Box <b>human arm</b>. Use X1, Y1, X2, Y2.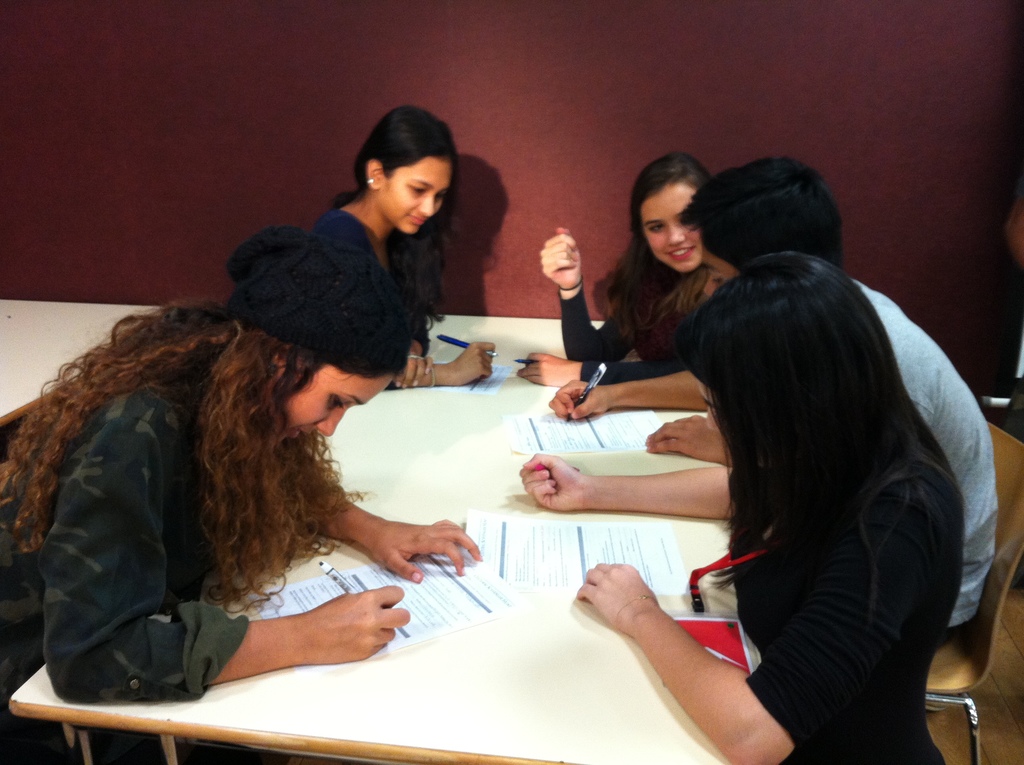
542, 230, 629, 360.
